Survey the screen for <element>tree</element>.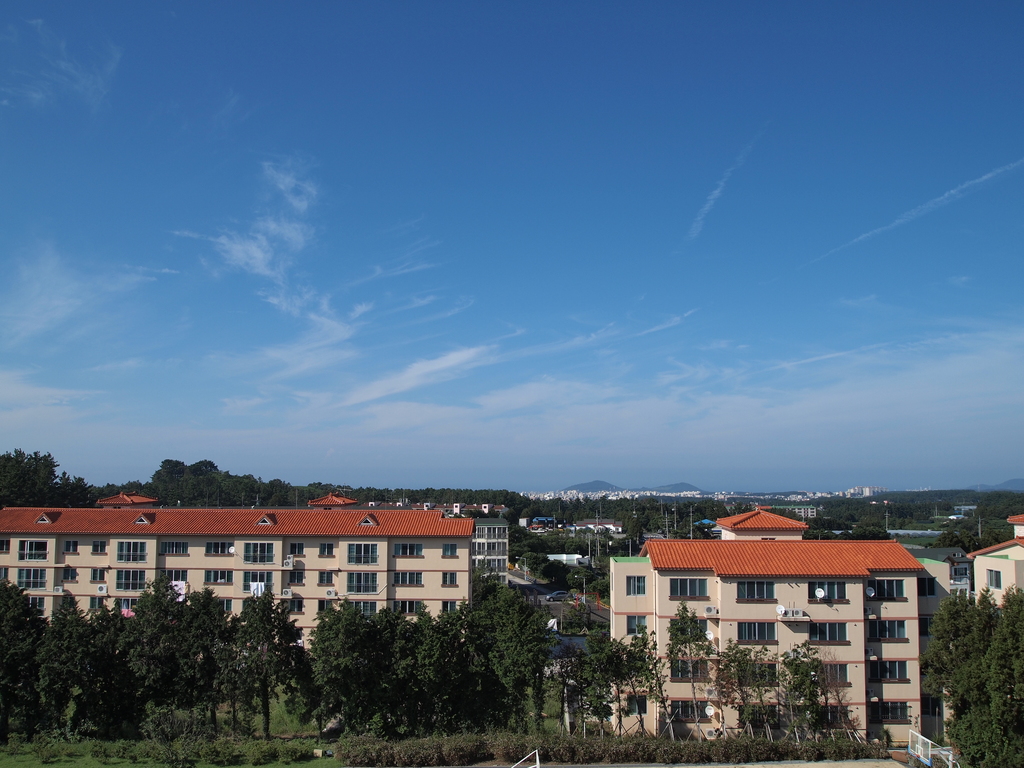
Survey found: 799 519 898 539.
